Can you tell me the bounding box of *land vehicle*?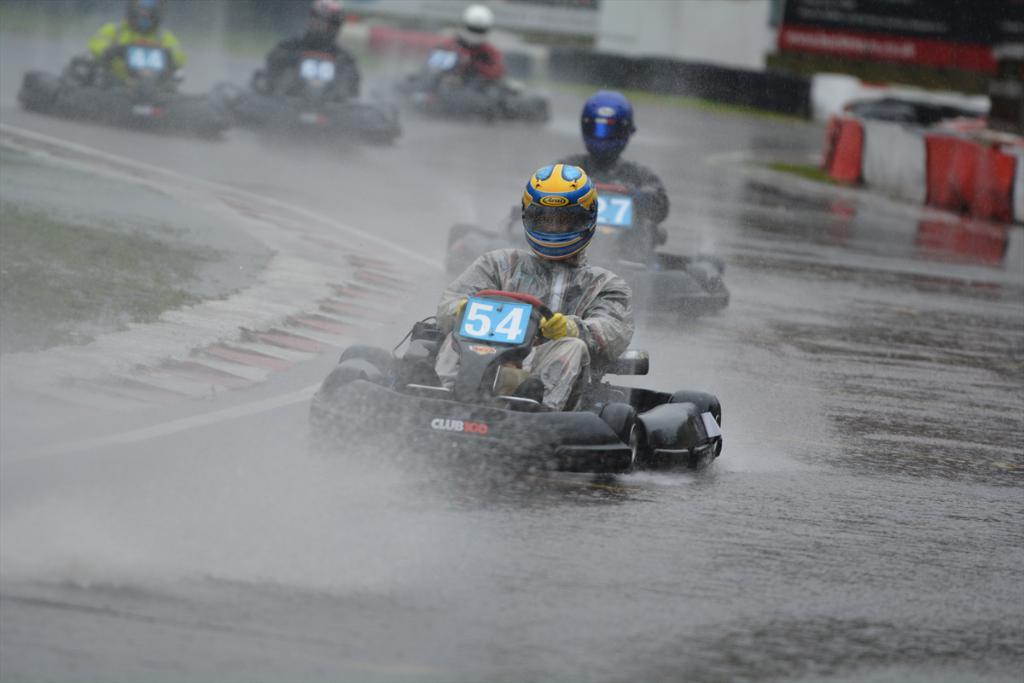
BBox(23, 46, 228, 134).
